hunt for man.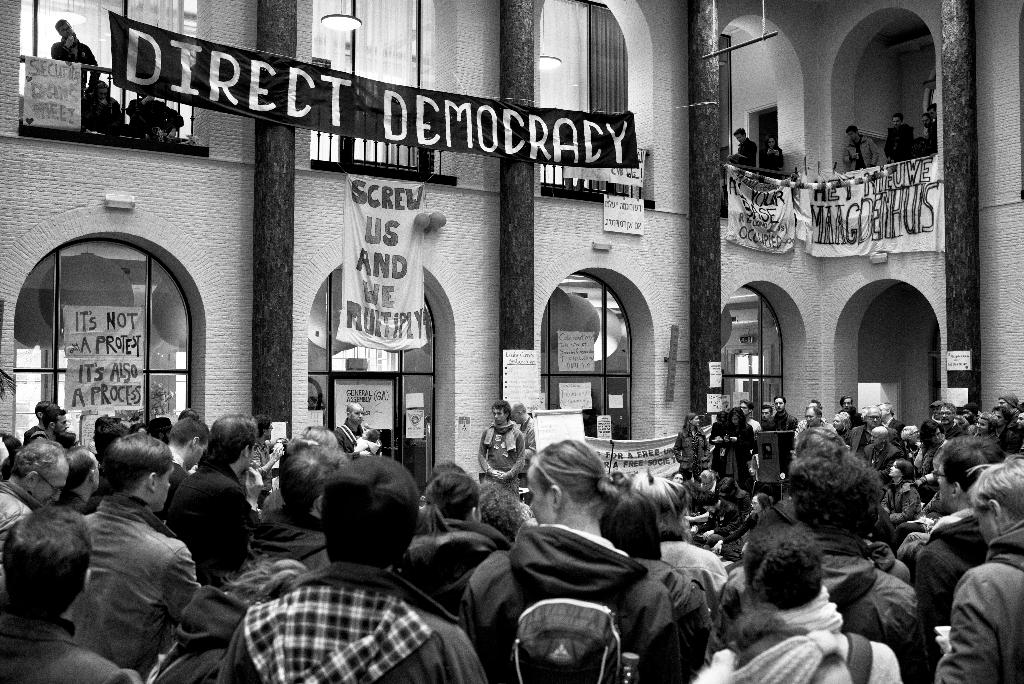
Hunted down at (left=842, top=125, right=879, bottom=174).
